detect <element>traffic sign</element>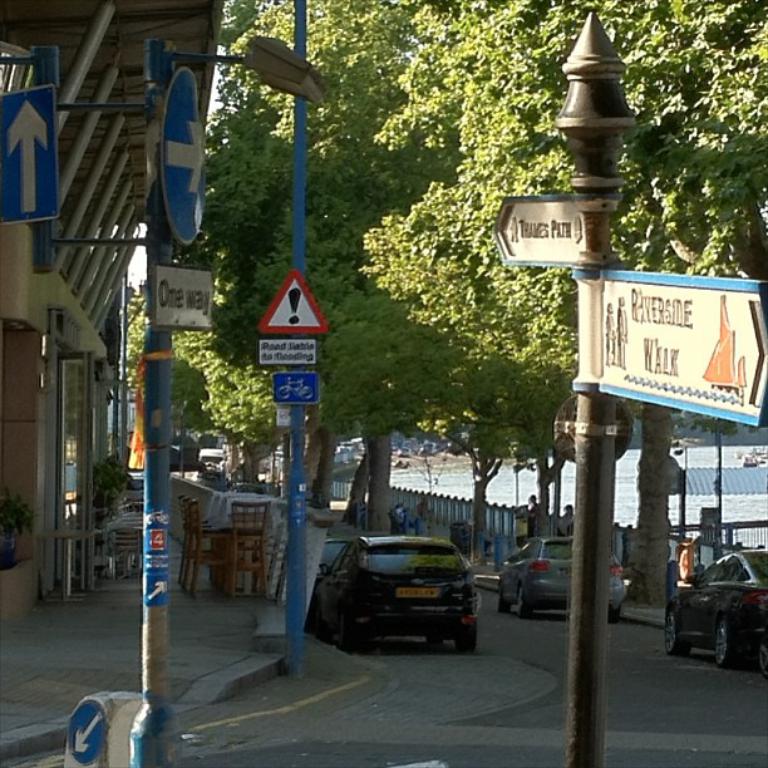
bbox=(0, 75, 65, 226)
